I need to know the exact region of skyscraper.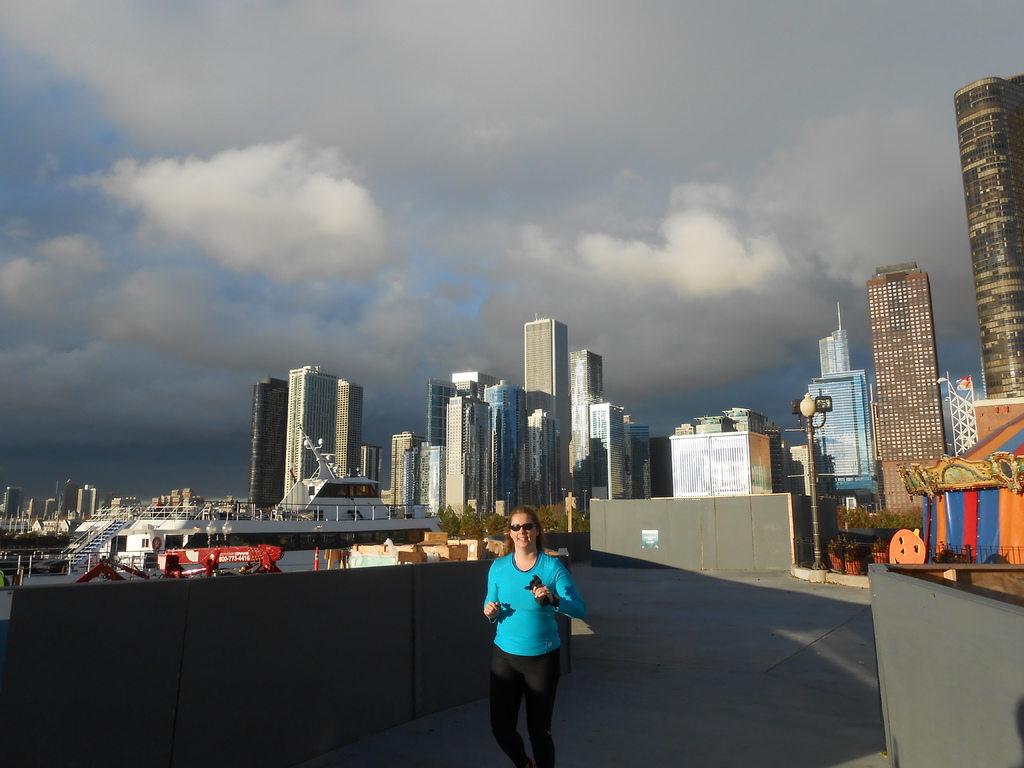
Region: (x1=556, y1=343, x2=655, y2=509).
